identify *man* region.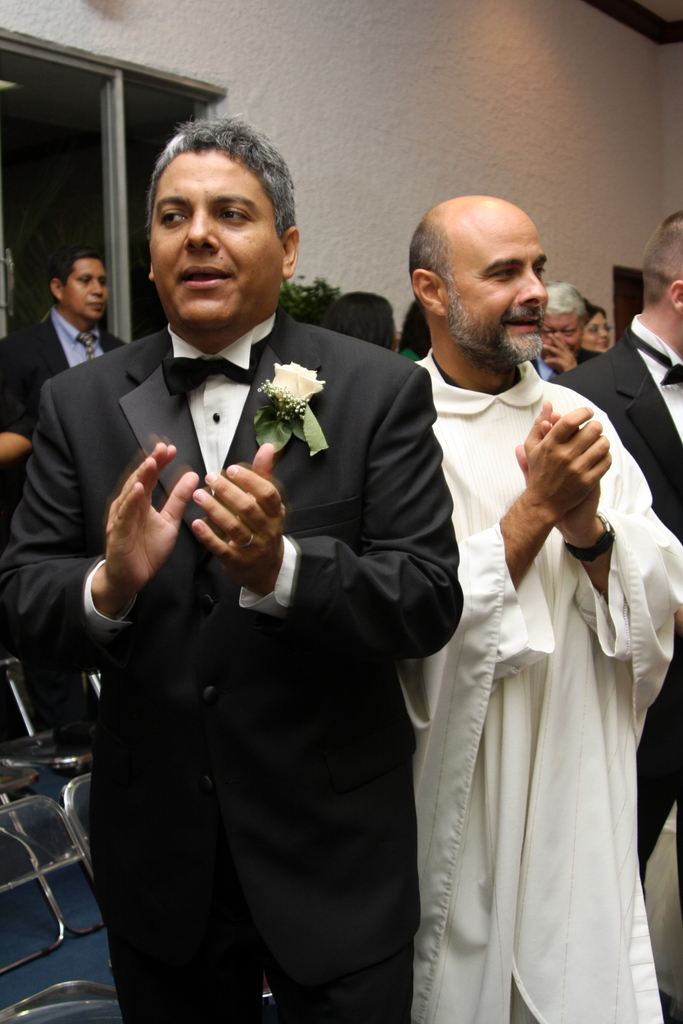
Region: 388:190:682:1023.
